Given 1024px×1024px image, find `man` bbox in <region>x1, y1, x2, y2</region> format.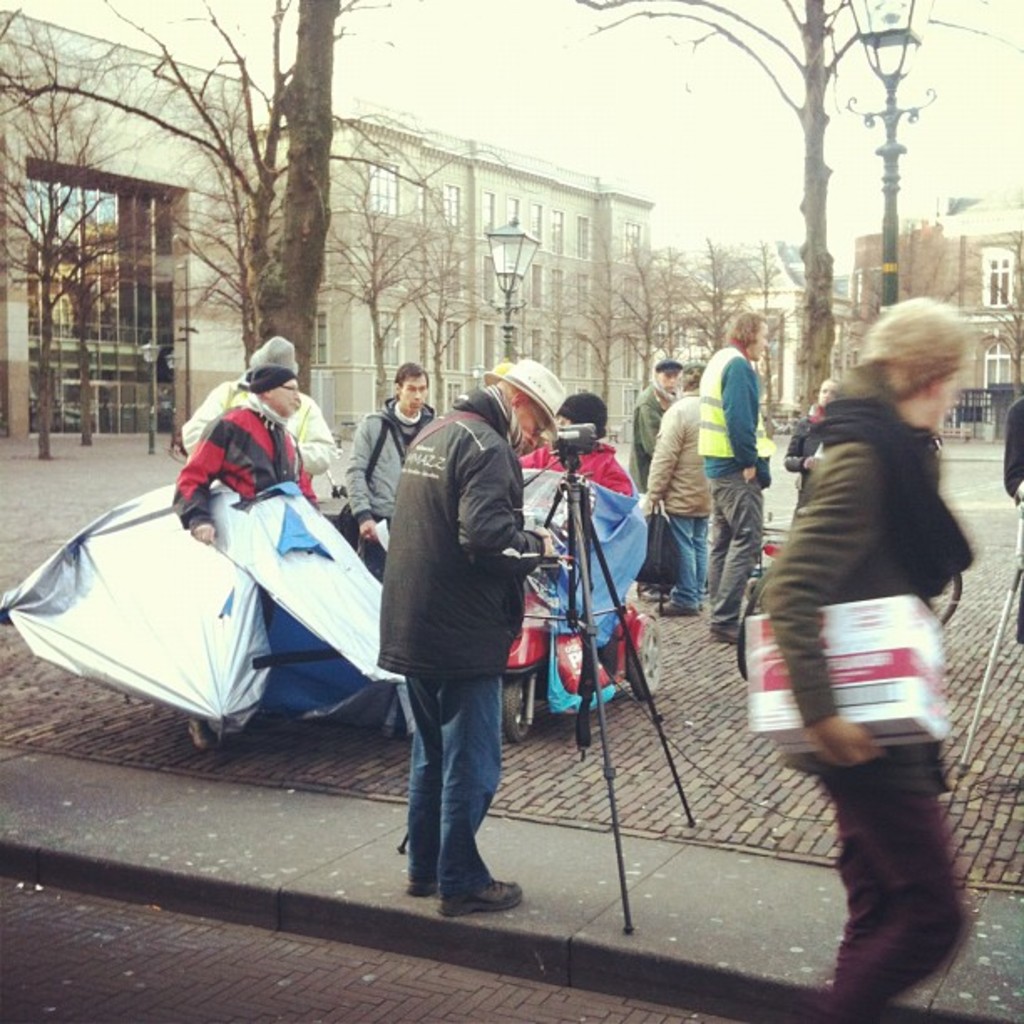
<region>176, 336, 338, 479</region>.
